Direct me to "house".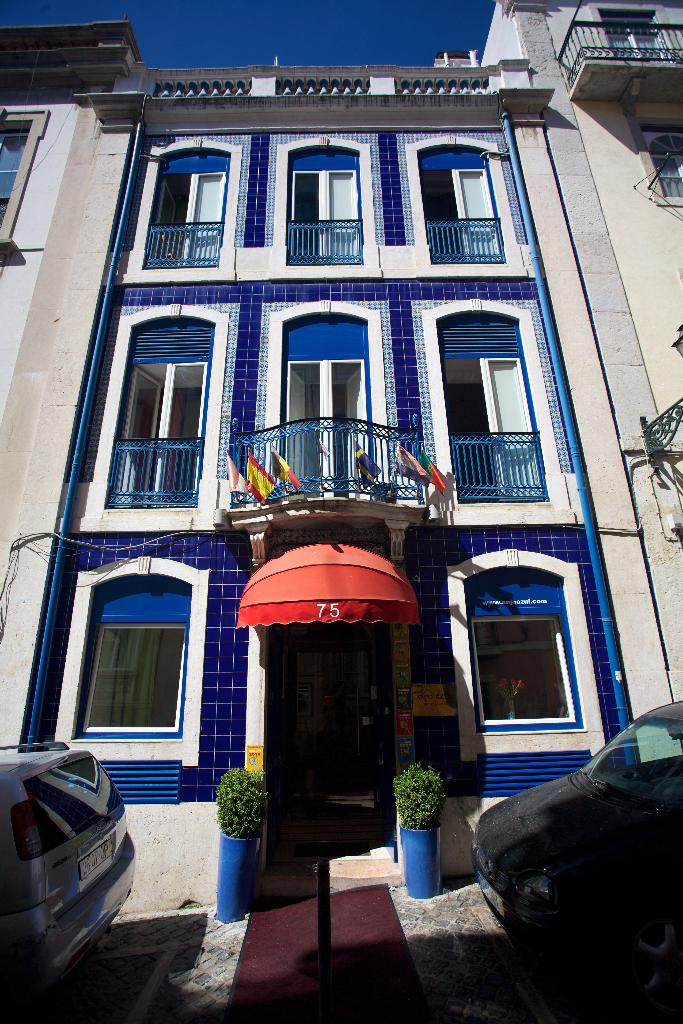
Direction: {"left": 471, "top": 0, "right": 682, "bottom": 725}.
